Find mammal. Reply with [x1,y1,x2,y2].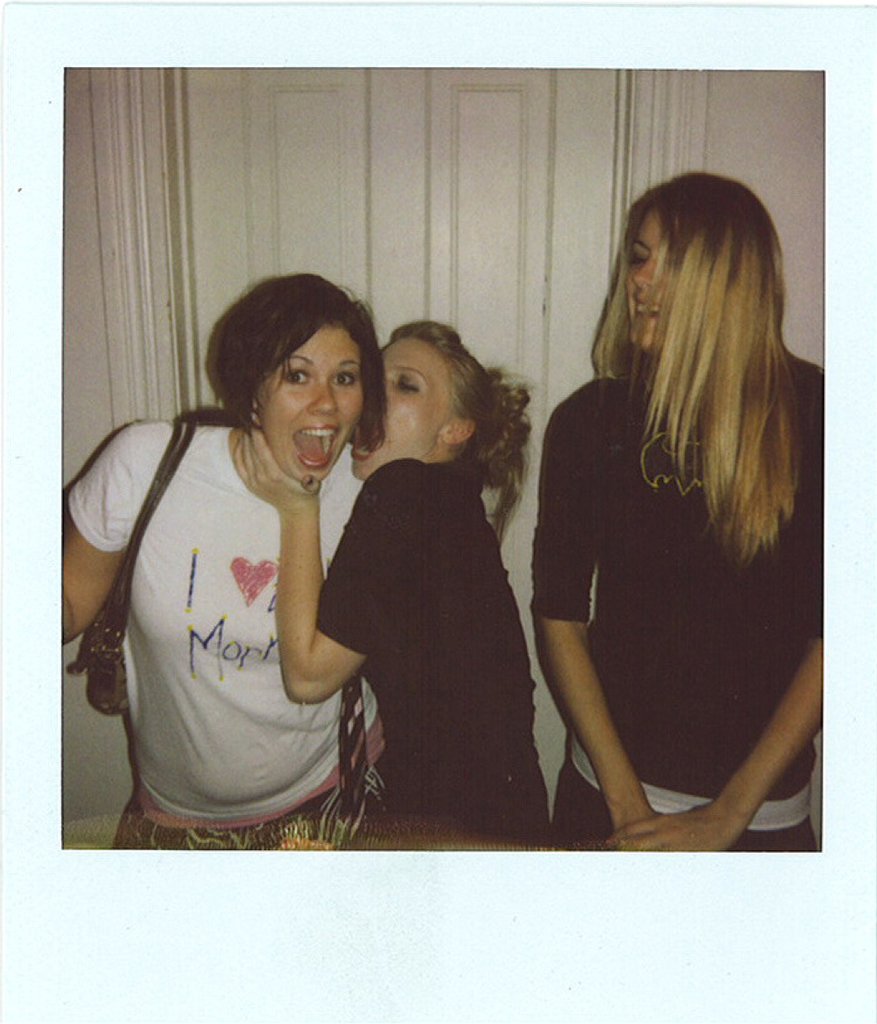
[225,327,535,849].
